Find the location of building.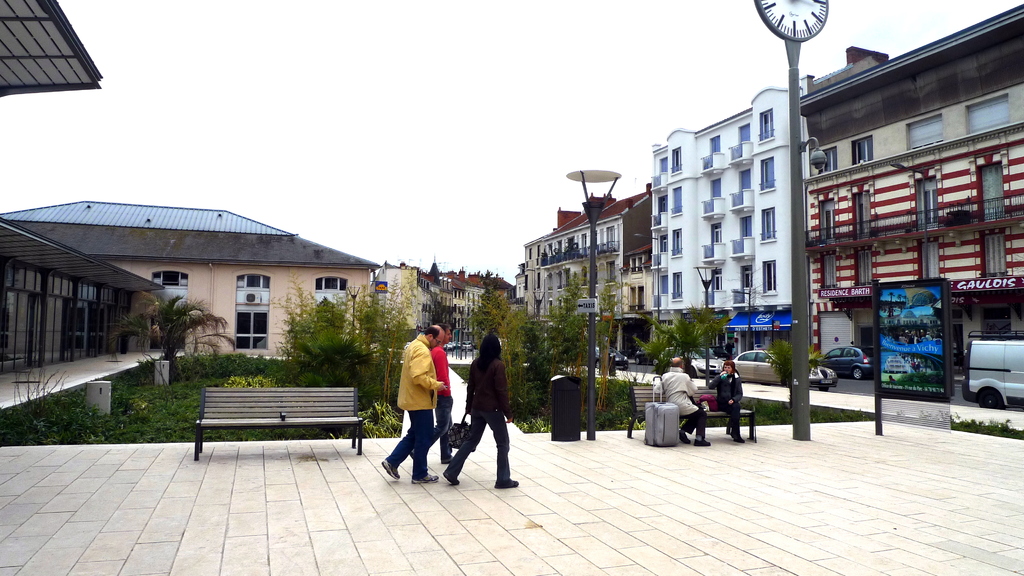
Location: BBox(490, 282, 513, 304).
